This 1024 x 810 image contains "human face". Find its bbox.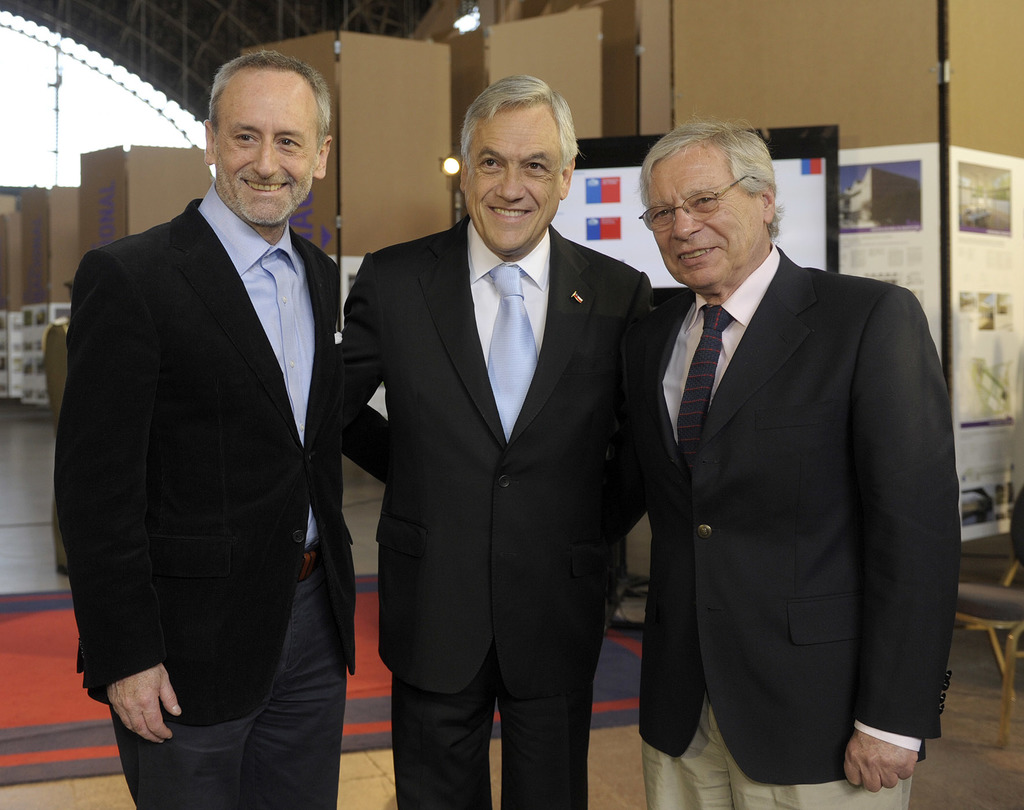
{"x1": 643, "y1": 153, "x2": 770, "y2": 296}.
